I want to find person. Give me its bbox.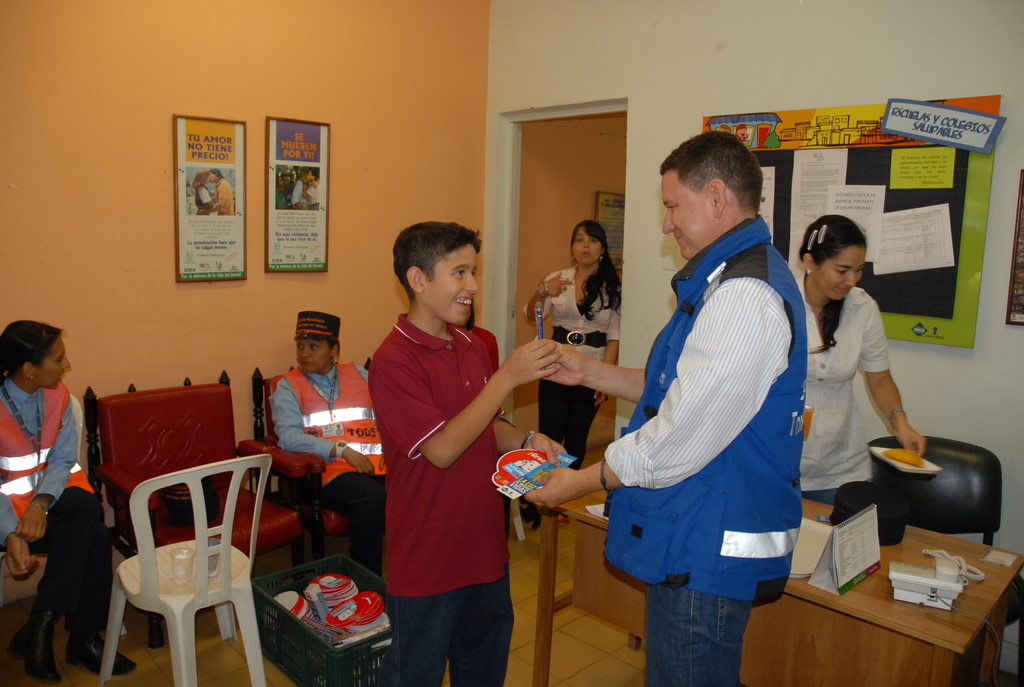
0,320,138,682.
